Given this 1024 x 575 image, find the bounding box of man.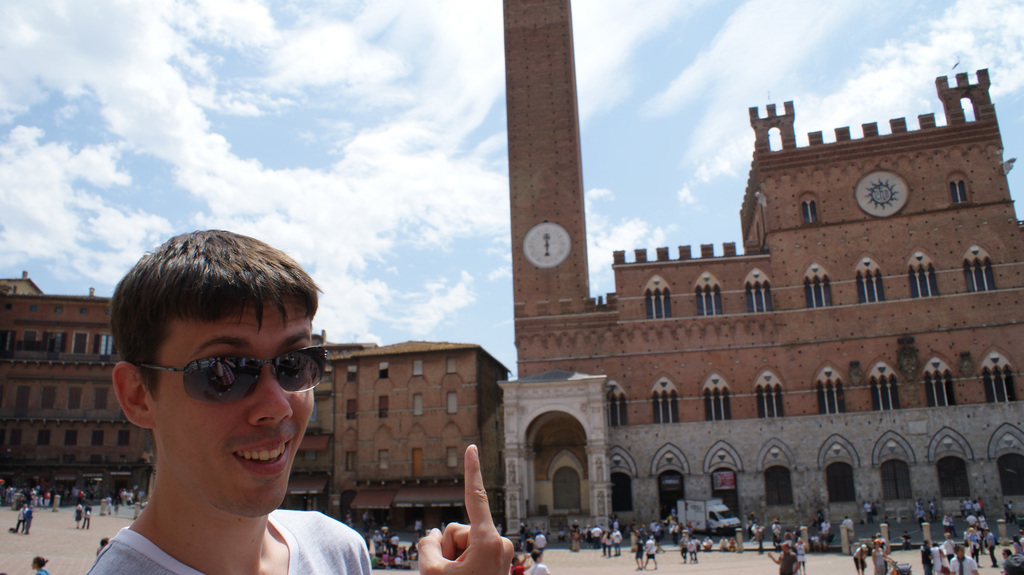
533/528/546/556.
